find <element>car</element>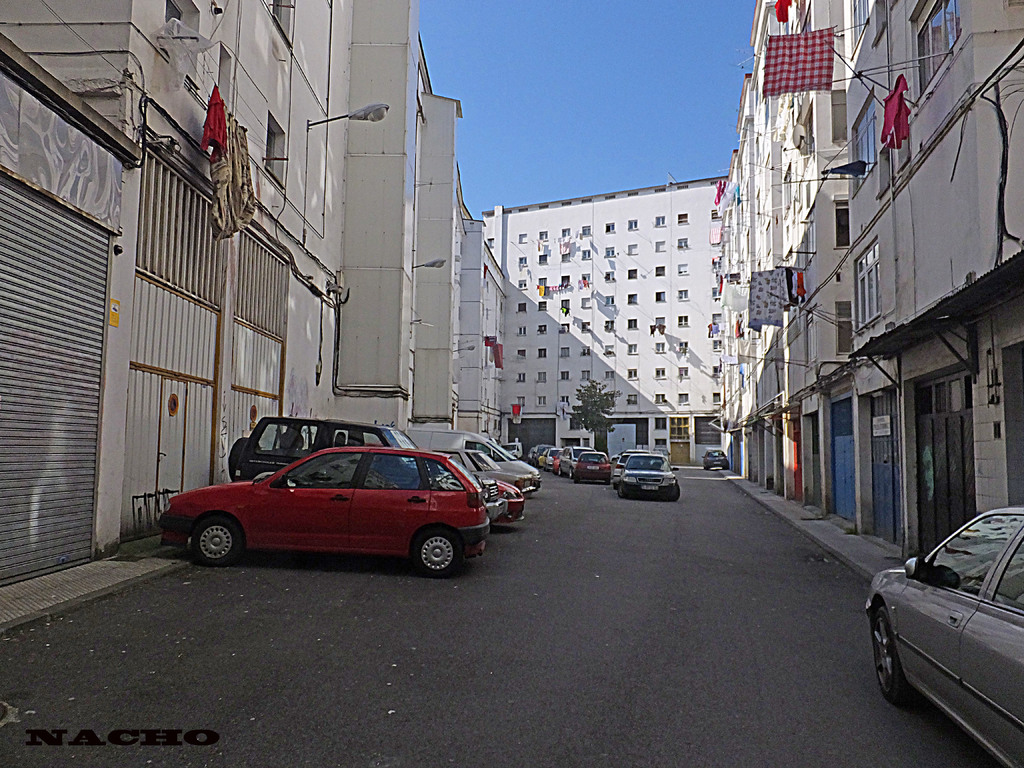
<region>702, 450, 727, 470</region>
